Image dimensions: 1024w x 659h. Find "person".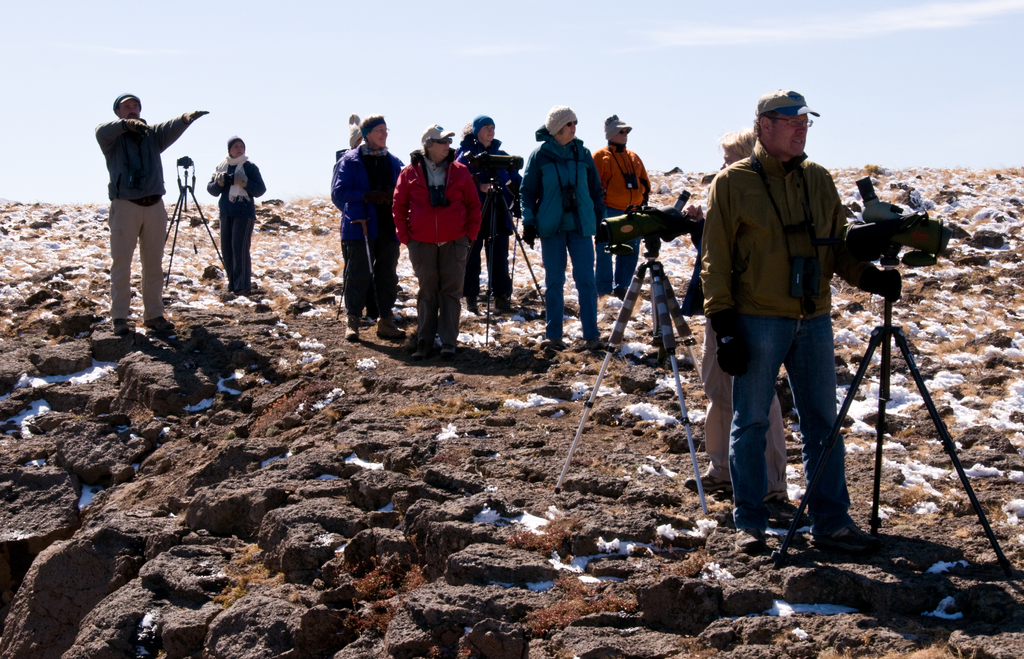
[x1=392, y1=120, x2=483, y2=354].
